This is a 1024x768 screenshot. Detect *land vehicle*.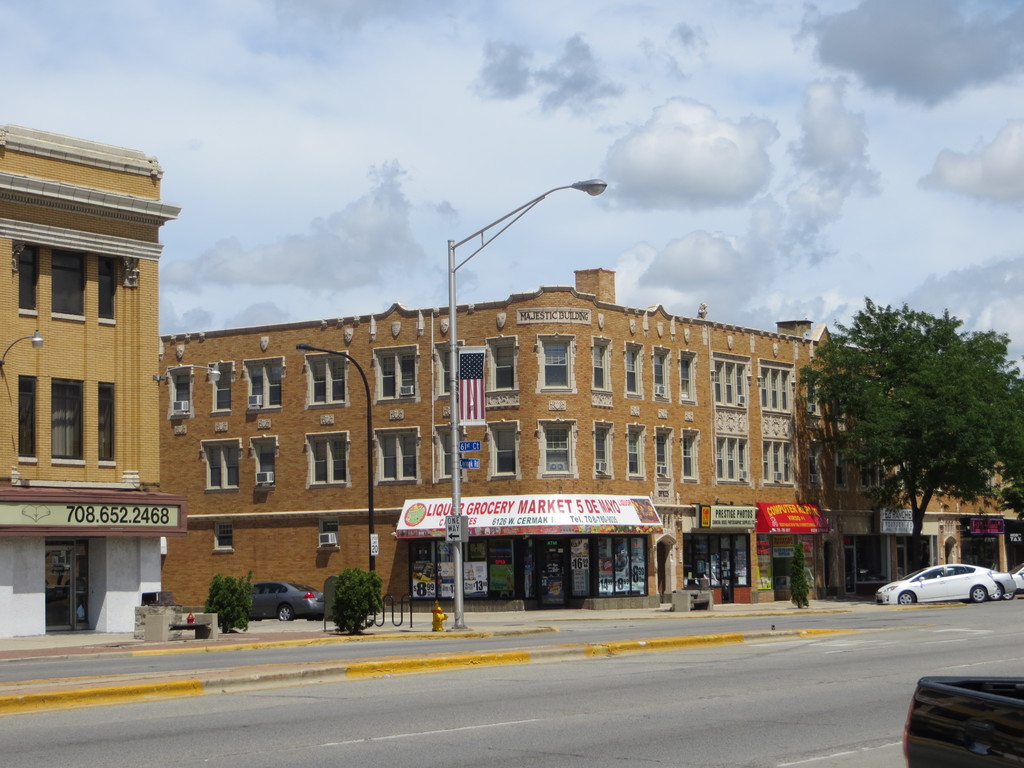
l=995, t=572, r=1012, b=598.
